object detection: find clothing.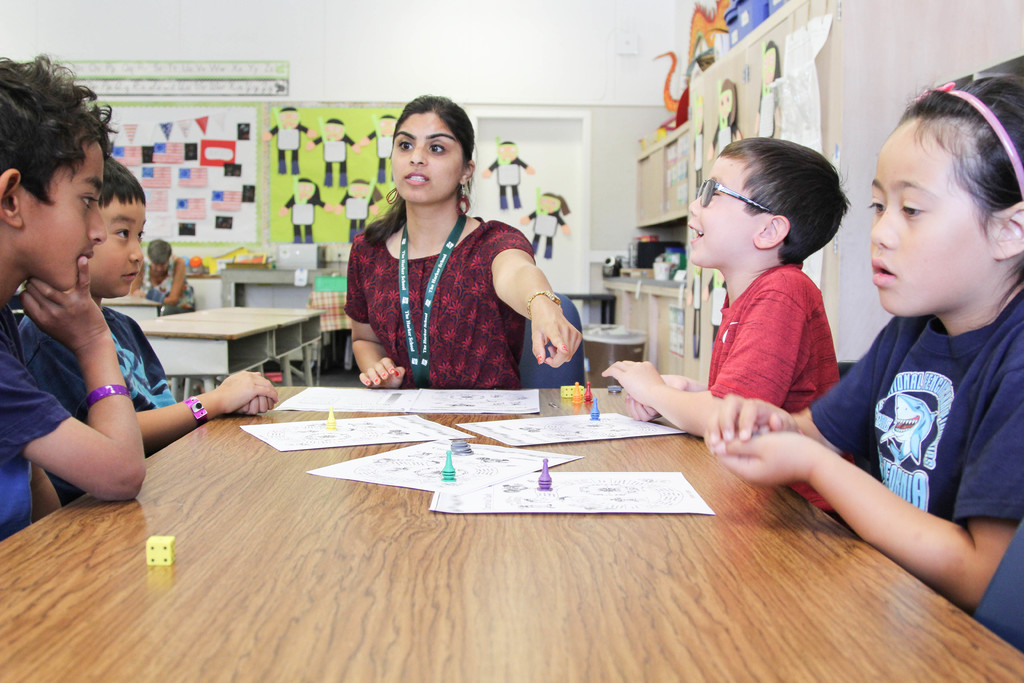
703/266/847/438.
